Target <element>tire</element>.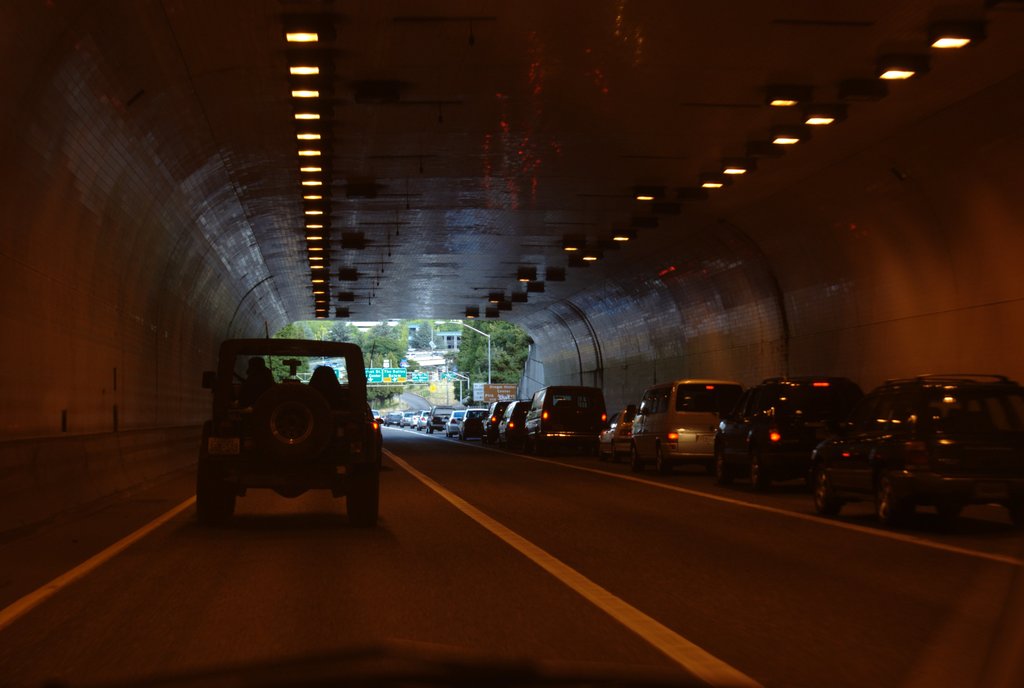
Target region: {"left": 197, "top": 494, "right": 238, "bottom": 518}.
